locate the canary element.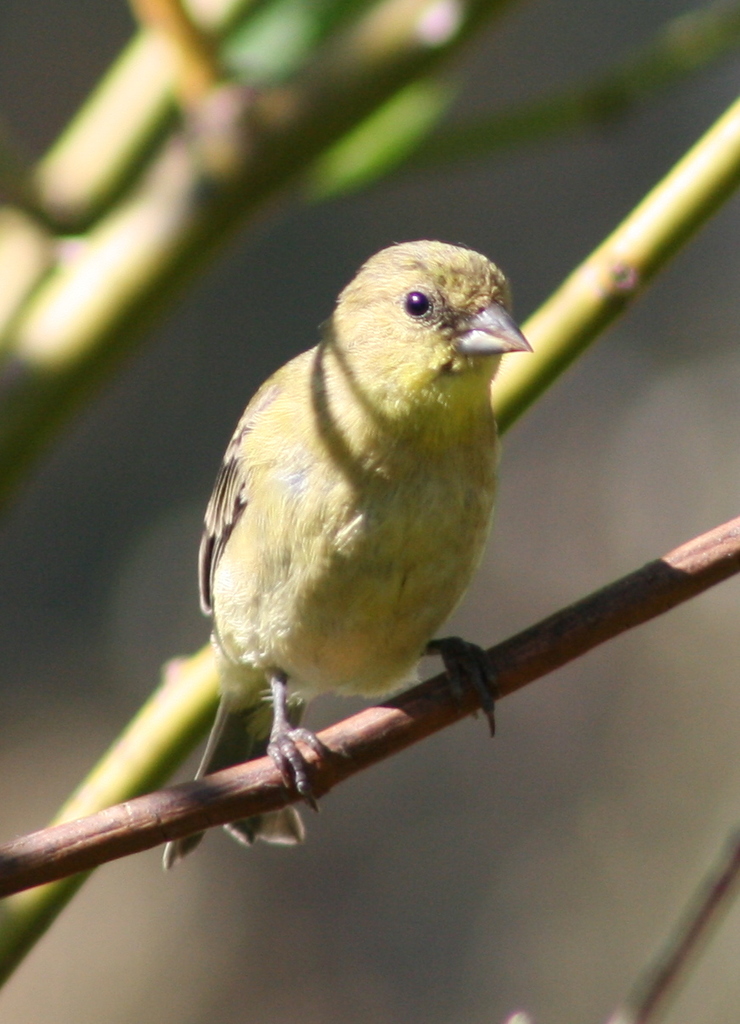
Element bbox: (164,243,530,864).
